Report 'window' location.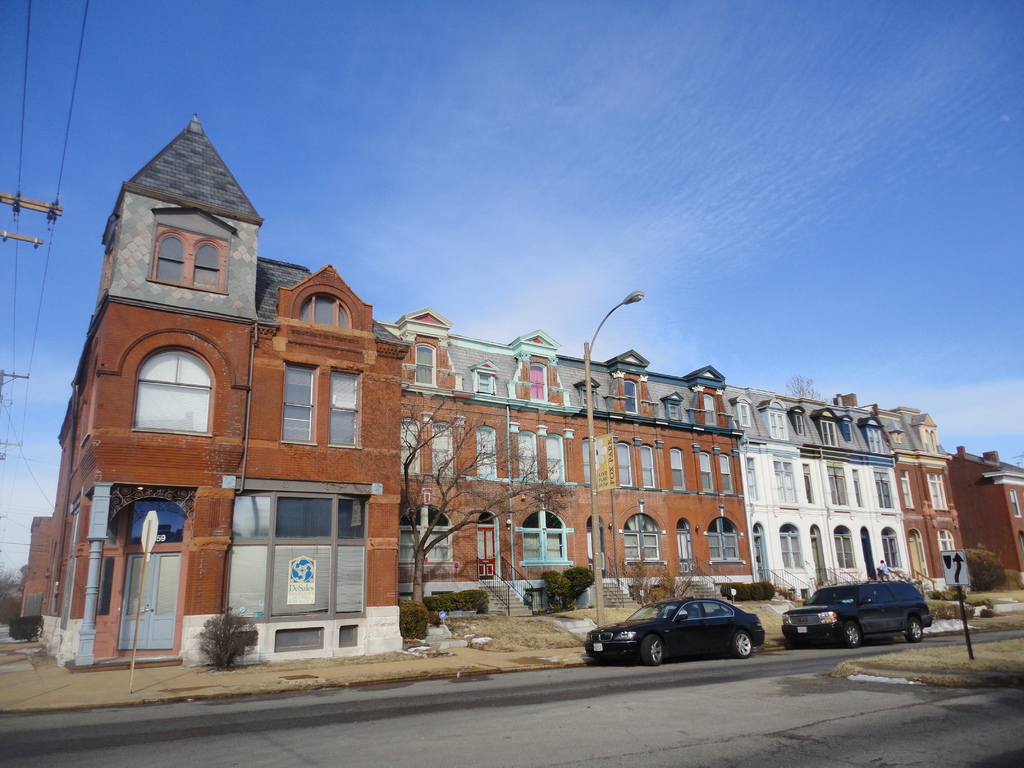
Report: <box>741,403,748,424</box>.
